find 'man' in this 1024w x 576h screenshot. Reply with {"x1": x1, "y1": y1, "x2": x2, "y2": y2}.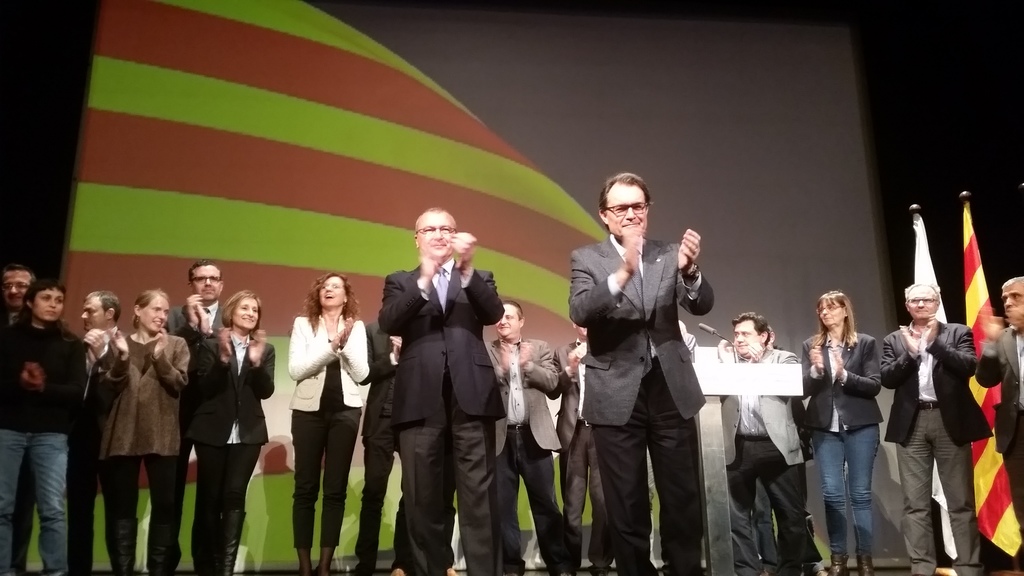
{"x1": 551, "y1": 314, "x2": 614, "y2": 575}.
